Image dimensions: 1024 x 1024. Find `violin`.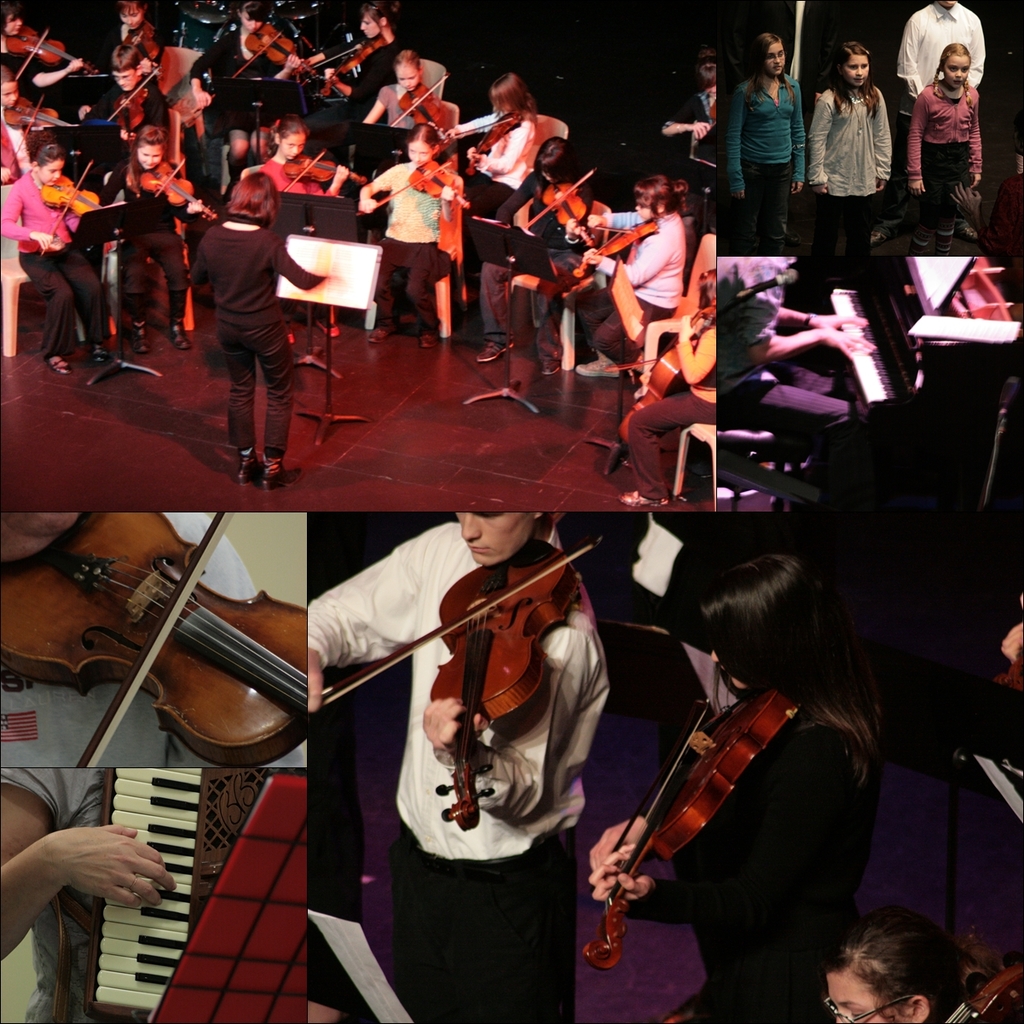
box(1, 94, 90, 170).
